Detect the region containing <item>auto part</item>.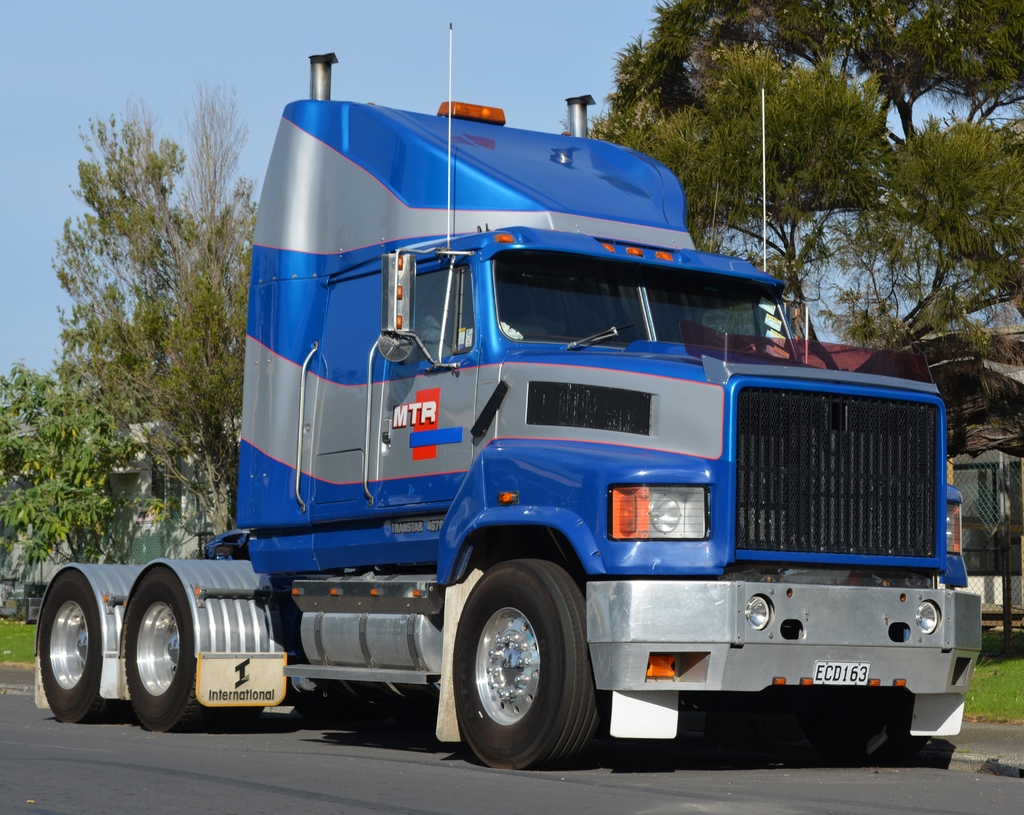
select_region(452, 559, 600, 766).
